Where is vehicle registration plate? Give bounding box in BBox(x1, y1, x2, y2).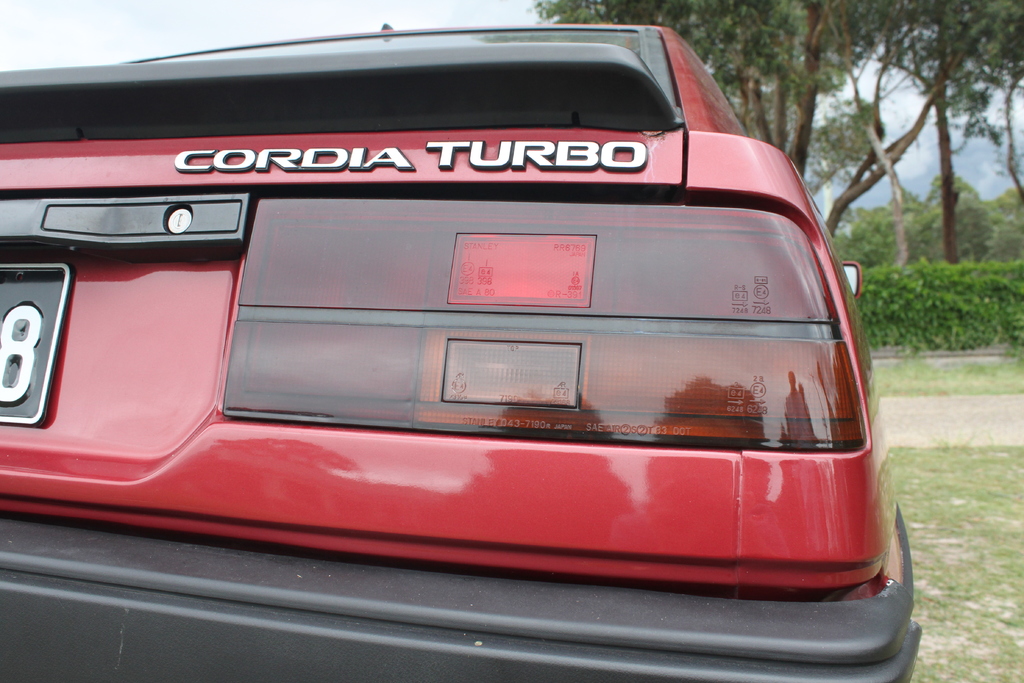
BBox(0, 259, 70, 425).
